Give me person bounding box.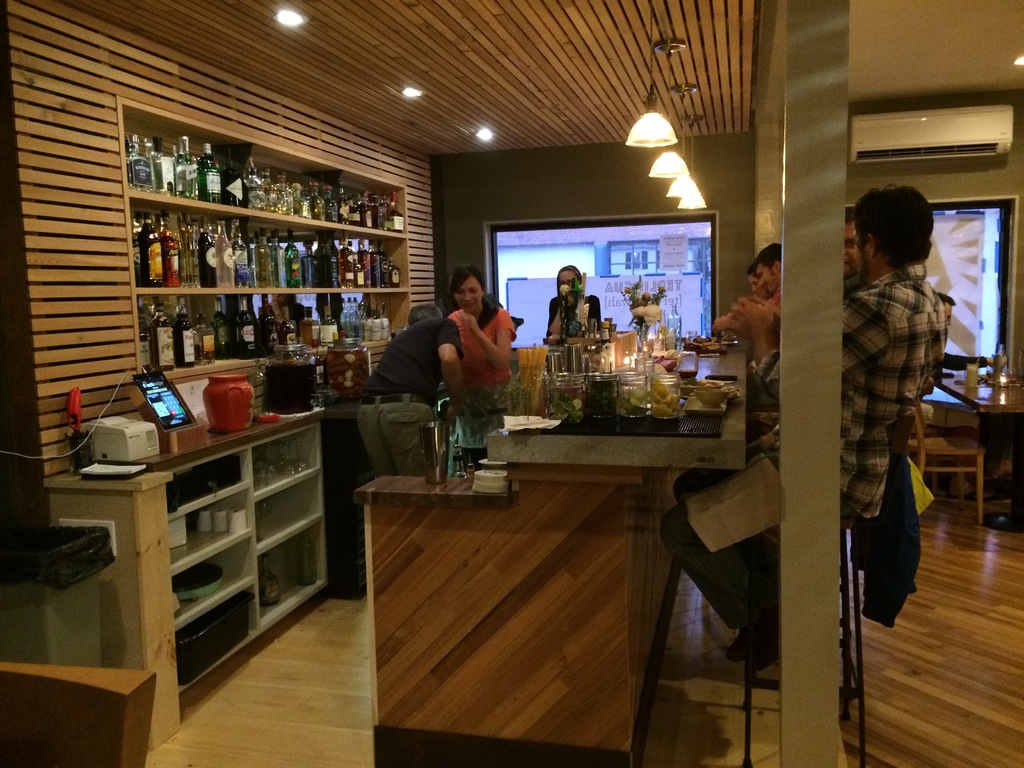
(x1=842, y1=202, x2=862, y2=291).
